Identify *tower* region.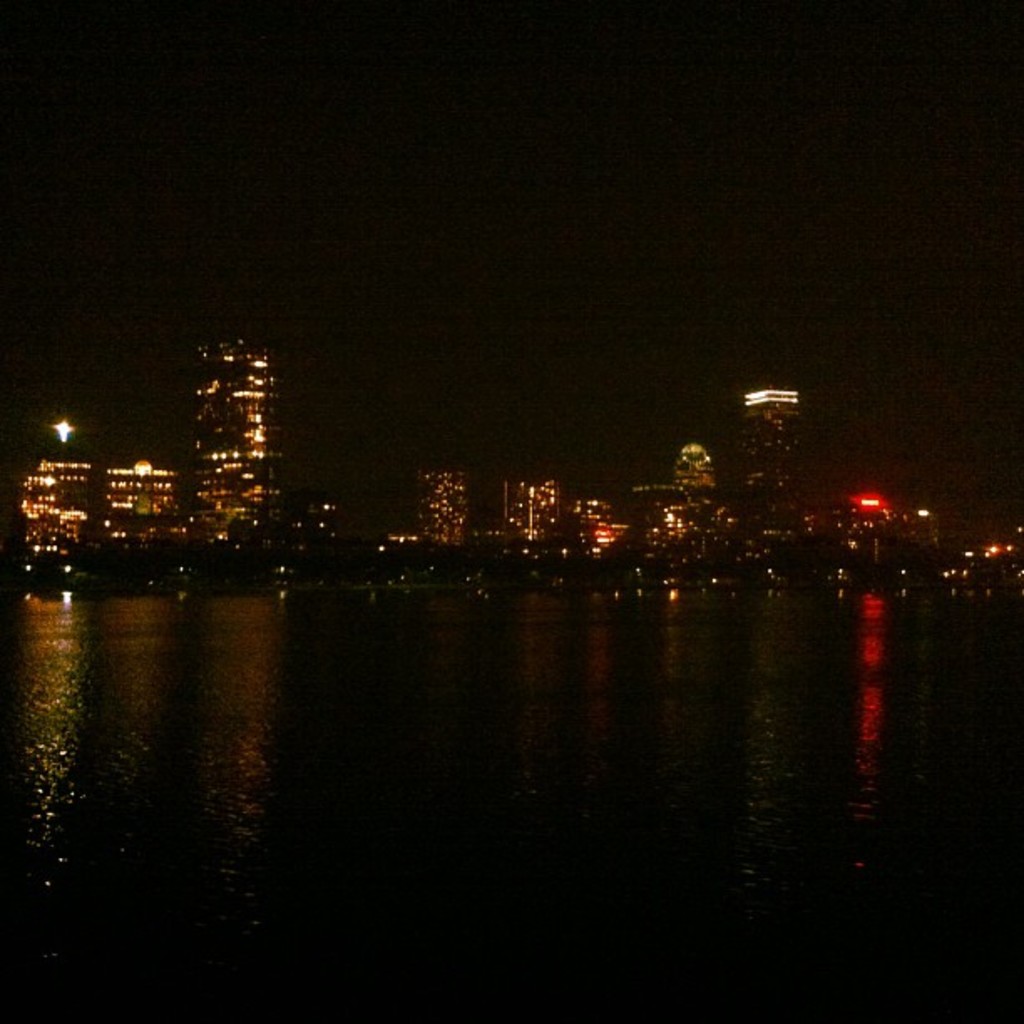
Region: <region>746, 385, 798, 569</region>.
